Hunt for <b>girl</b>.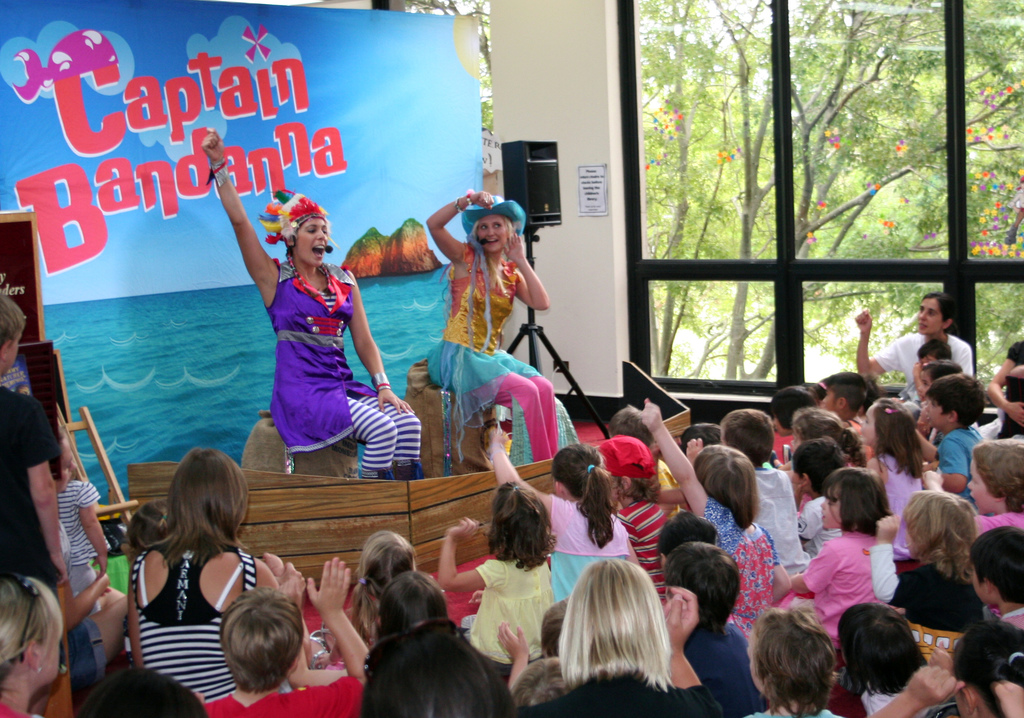
Hunted down at [921, 438, 1023, 534].
